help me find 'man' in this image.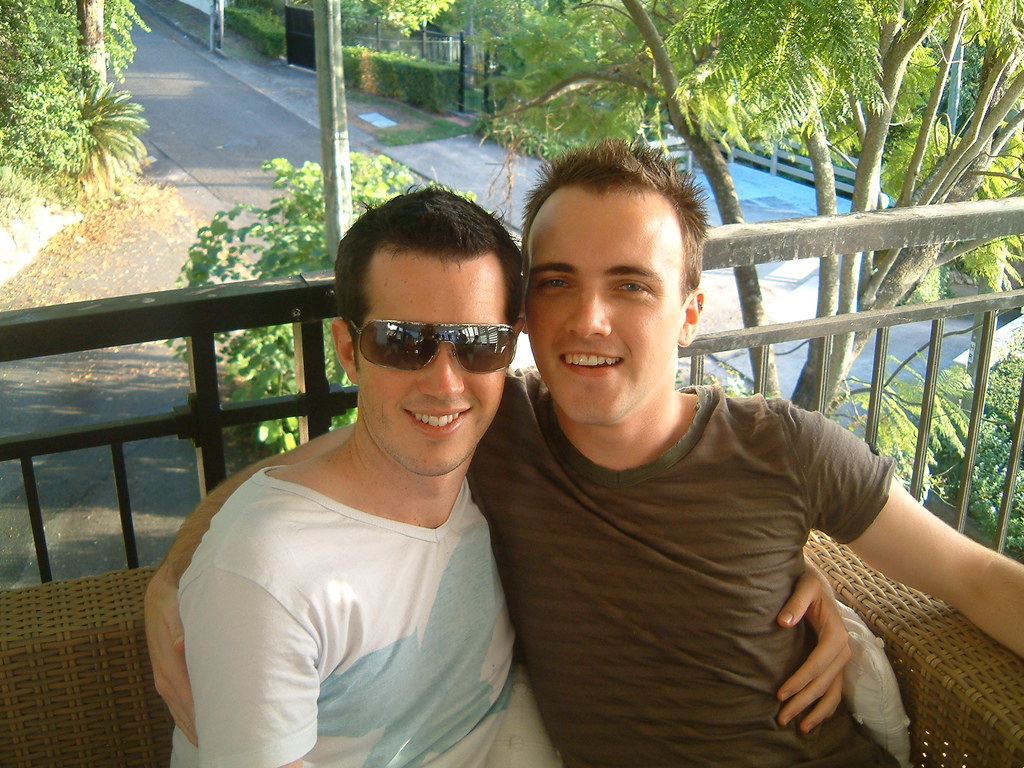
Found it: {"x1": 163, "y1": 180, "x2": 855, "y2": 767}.
